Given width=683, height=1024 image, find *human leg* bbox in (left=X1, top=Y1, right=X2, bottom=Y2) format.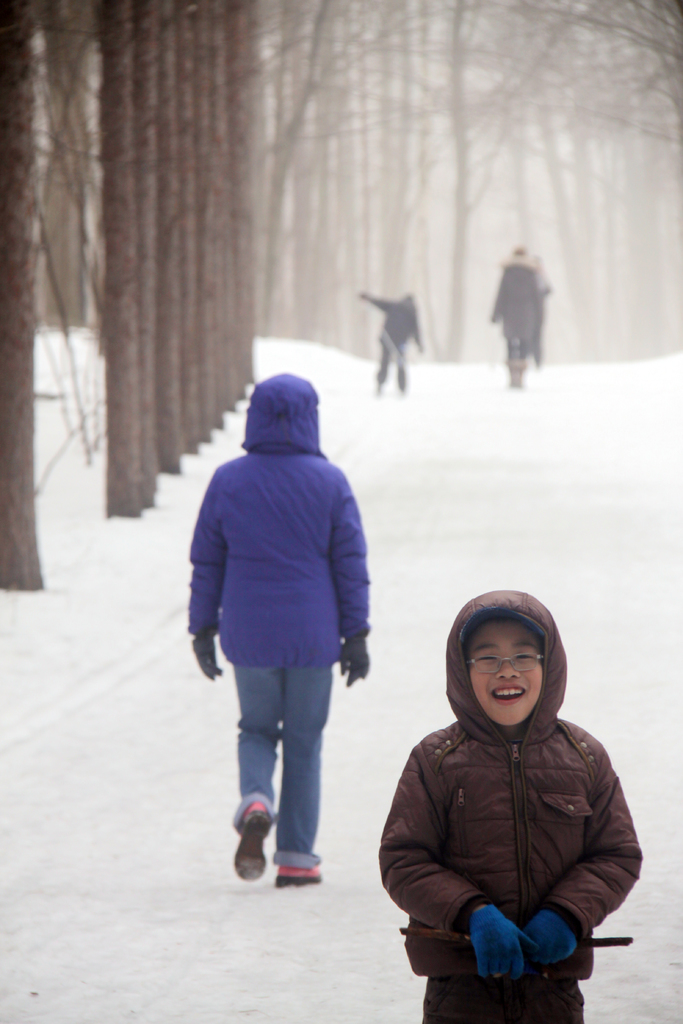
(left=230, top=659, right=284, bottom=884).
